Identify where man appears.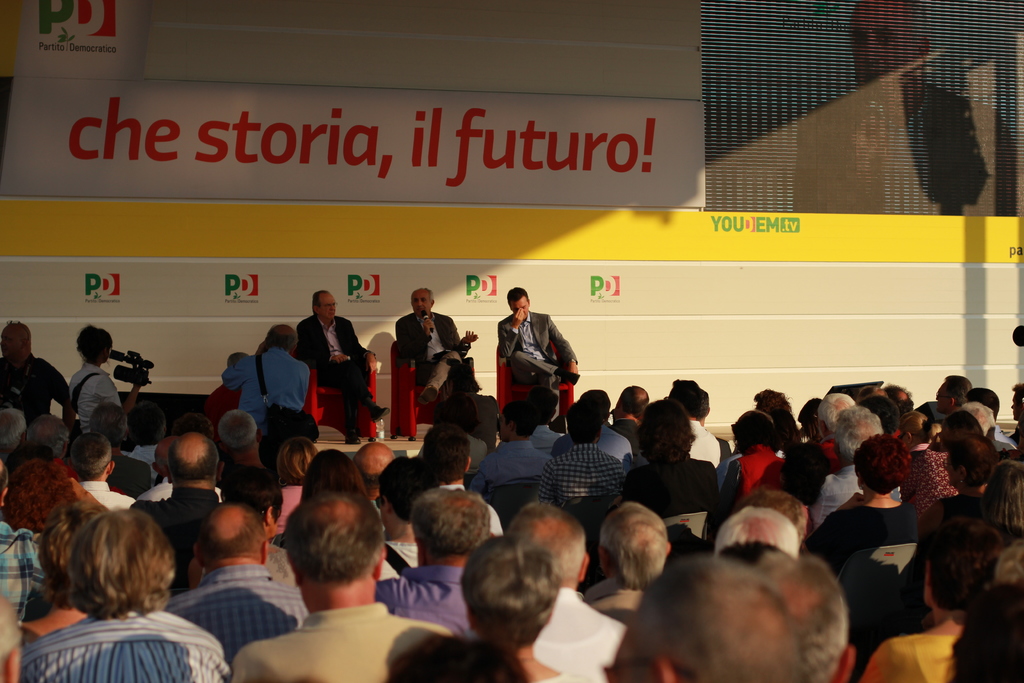
Appears at x1=216, y1=409, x2=264, y2=472.
